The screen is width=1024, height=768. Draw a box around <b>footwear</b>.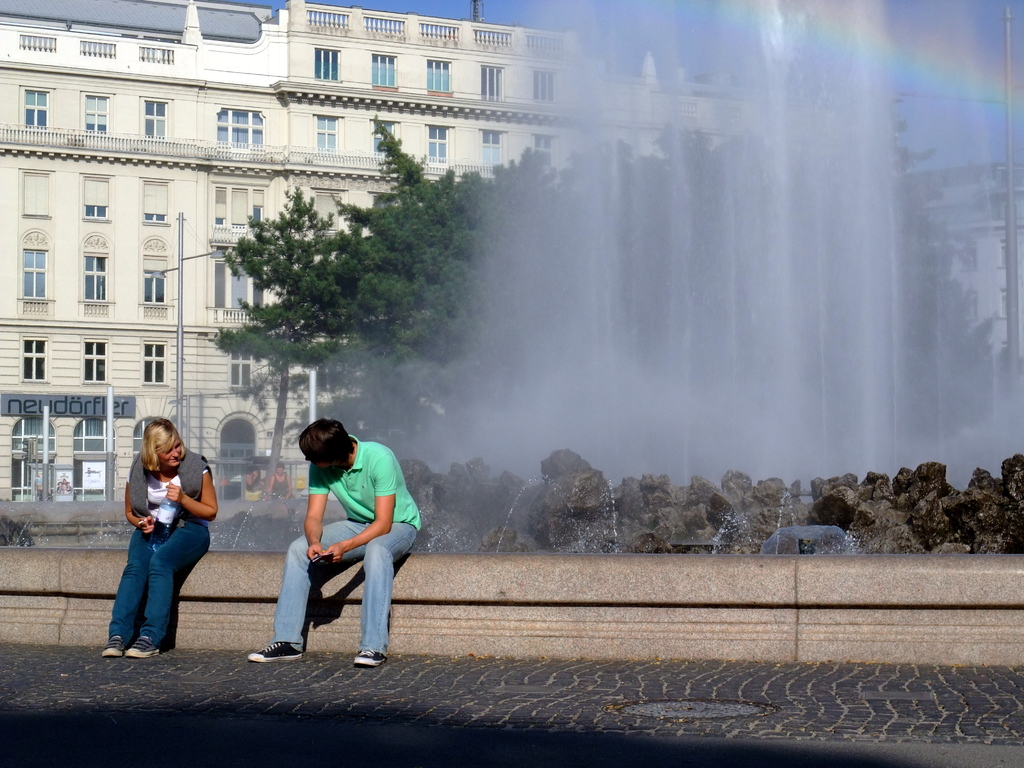
122:628:155:651.
